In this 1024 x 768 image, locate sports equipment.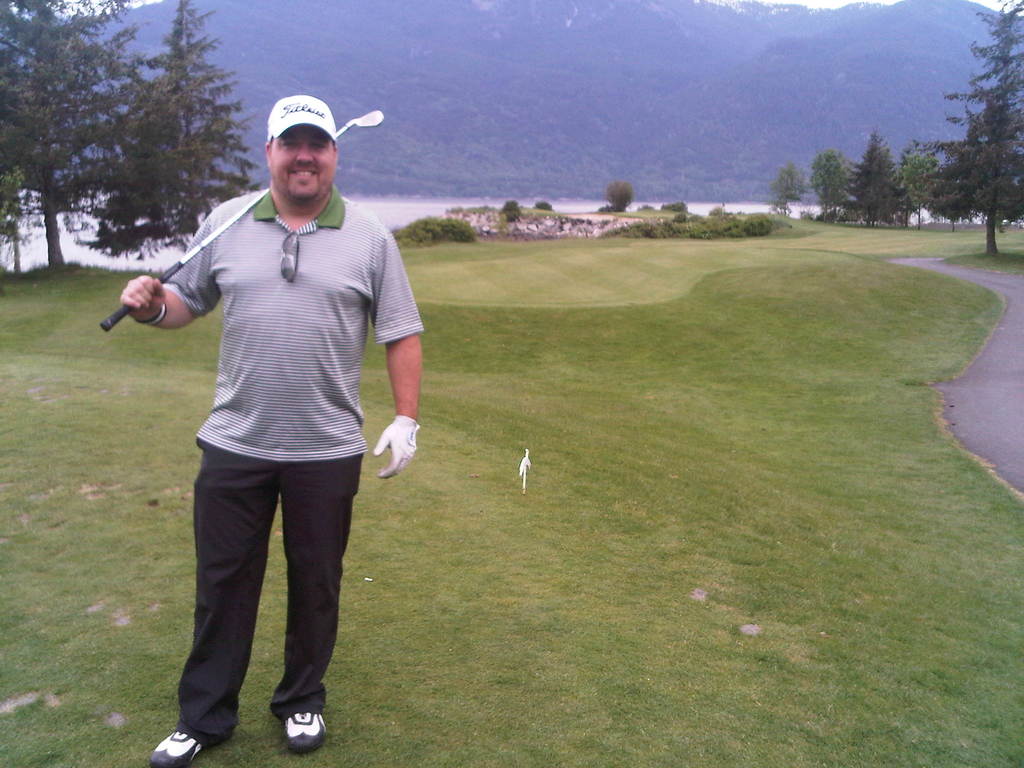
Bounding box: bbox=[286, 712, 327, 755].
